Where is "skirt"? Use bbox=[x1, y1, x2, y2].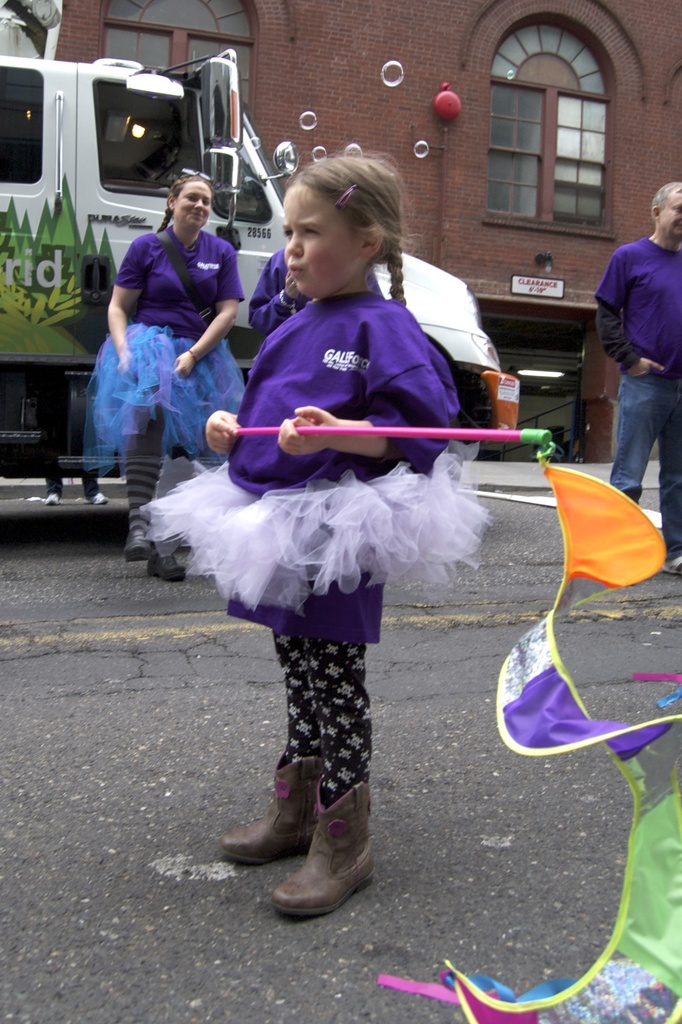
bbox=[79, 312, 253, 484].
